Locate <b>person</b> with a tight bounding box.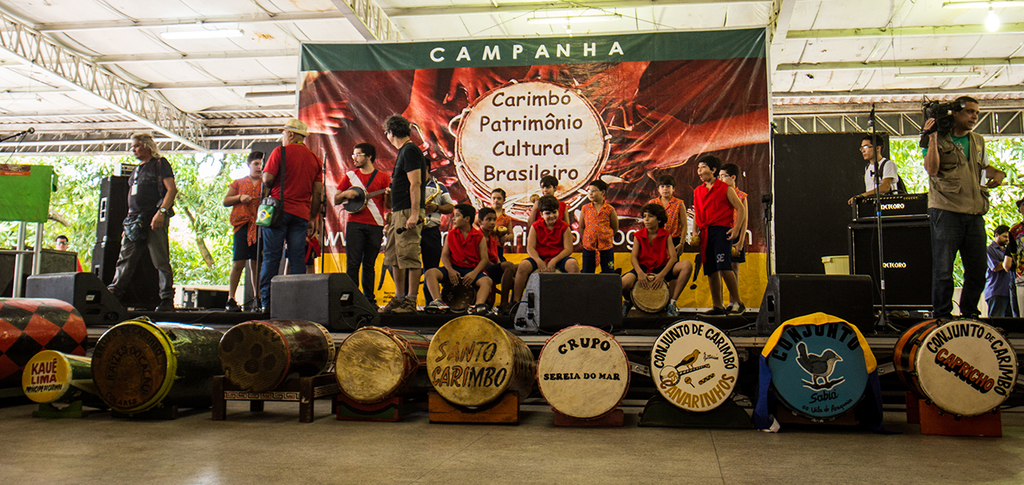
box=[480, 183, 516, 262].
